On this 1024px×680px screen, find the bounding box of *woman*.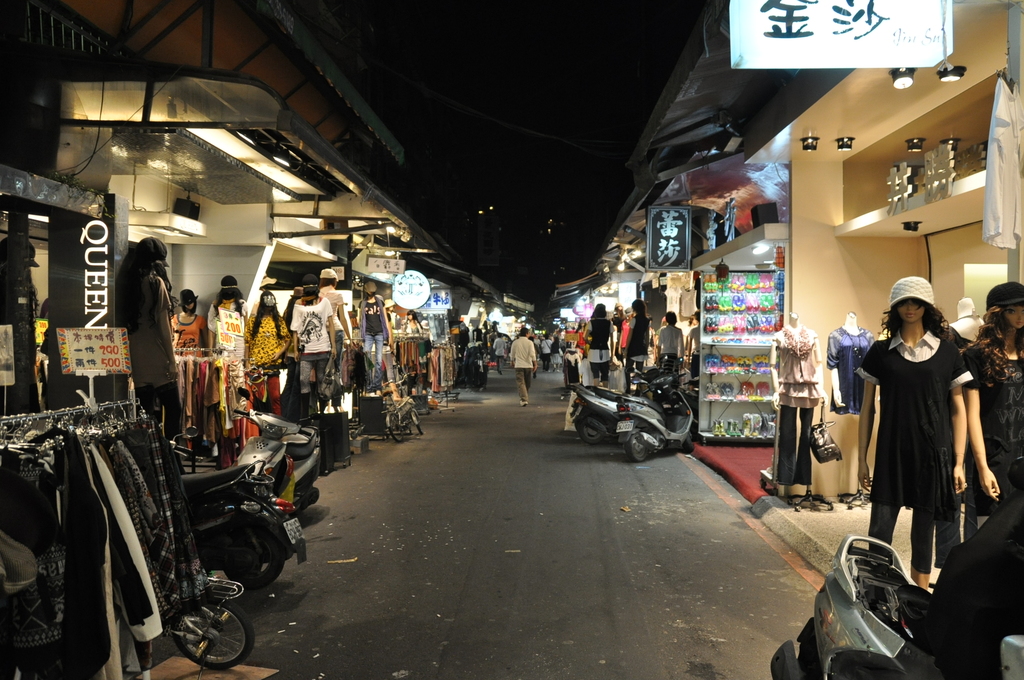
Bounding box: [x1=247, y1=286, x2=294, y2=416].
